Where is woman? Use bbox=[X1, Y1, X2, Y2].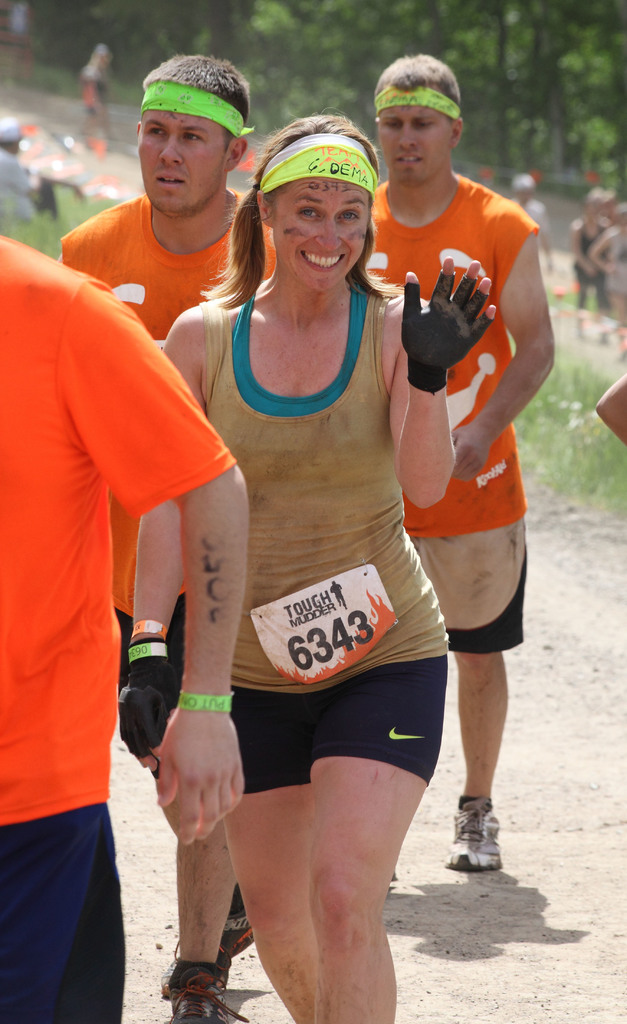
bbox=[110, 109, 518, 1023].
